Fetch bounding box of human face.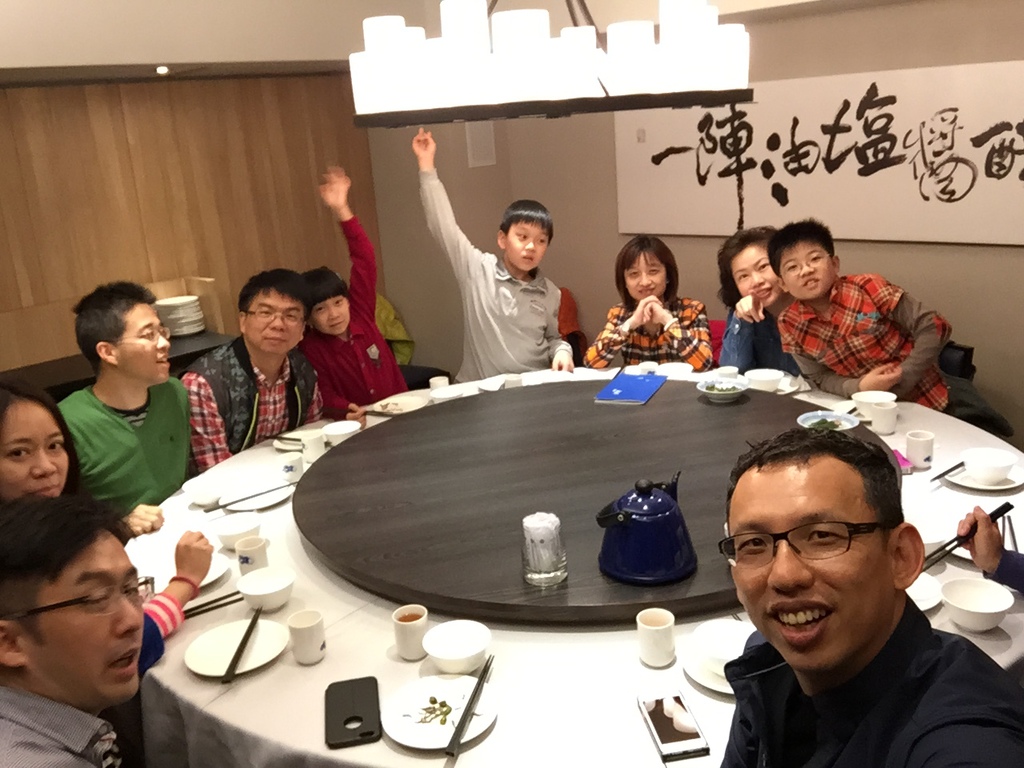
Bbox: [x1=738, y1=250, x2=782, y2=312].
